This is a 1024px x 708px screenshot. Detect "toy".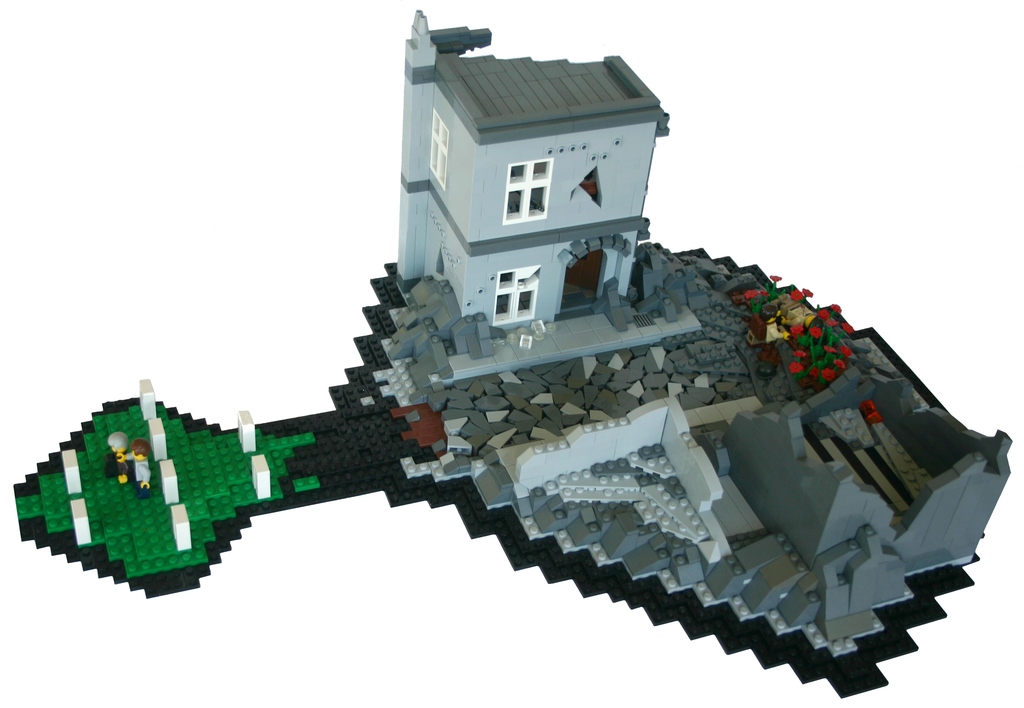
detection(5, 0, 1023, 707).
